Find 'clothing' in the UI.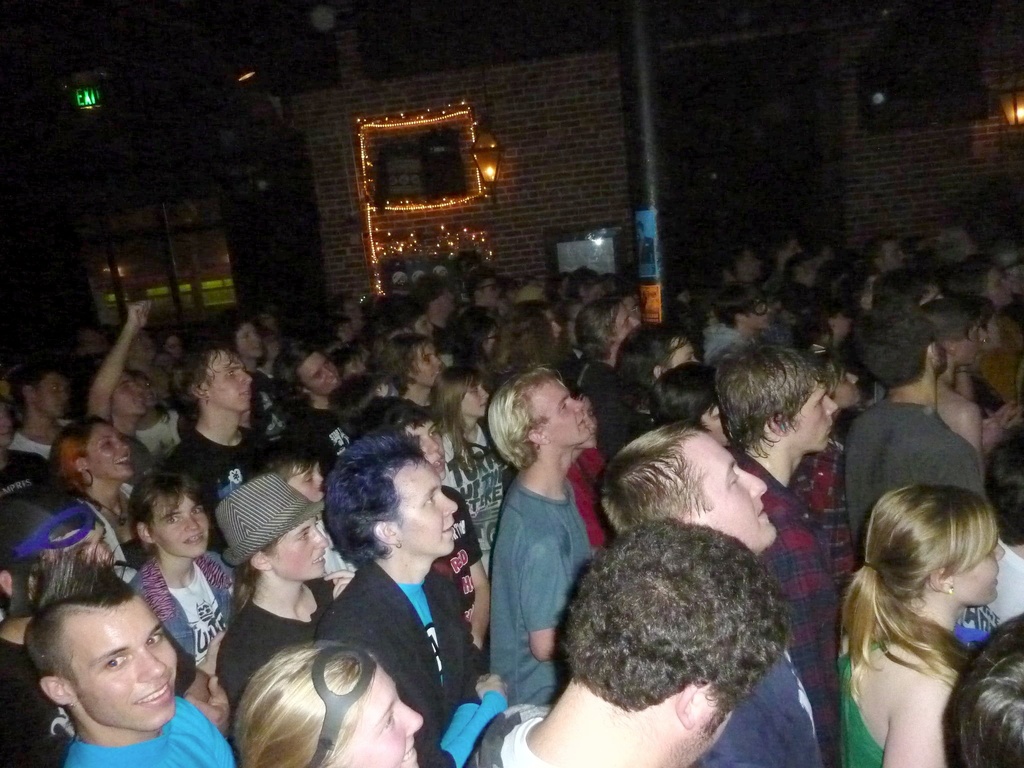
UI element at region(579, 362, 646, 482).
